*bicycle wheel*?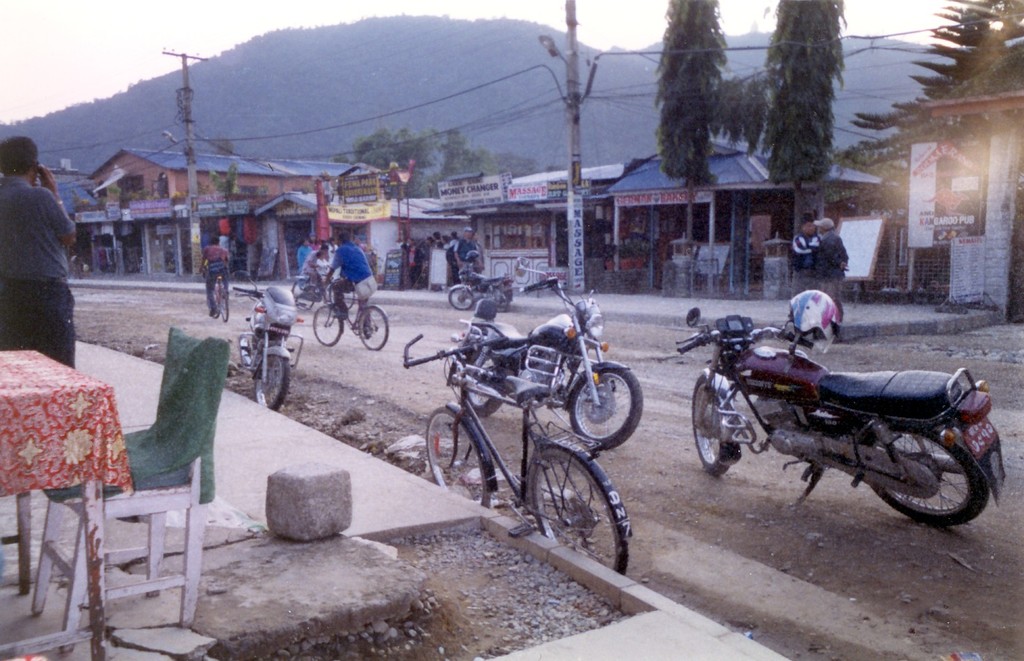
pyautogui.locateOnScreen(215, 286, 223, 313)
